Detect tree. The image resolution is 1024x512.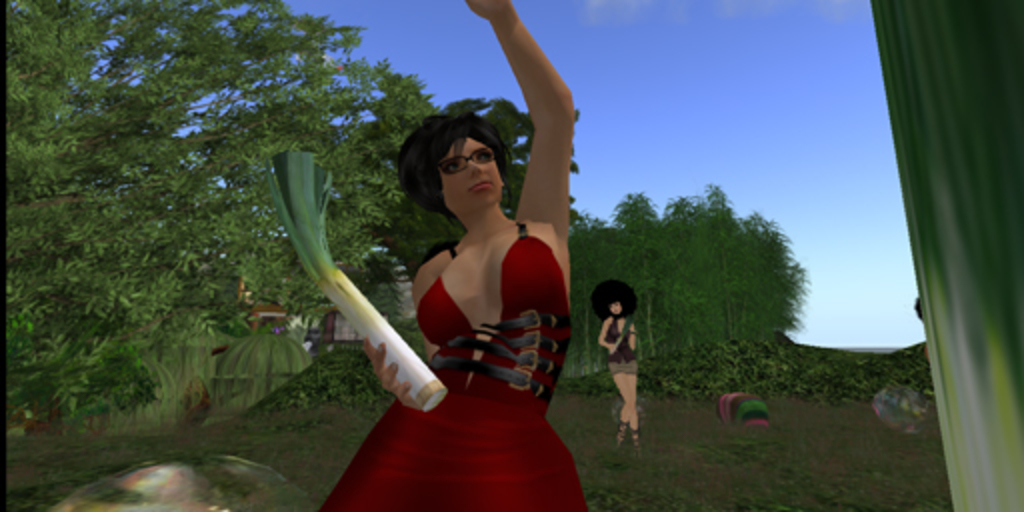
(702,188,792,366).
